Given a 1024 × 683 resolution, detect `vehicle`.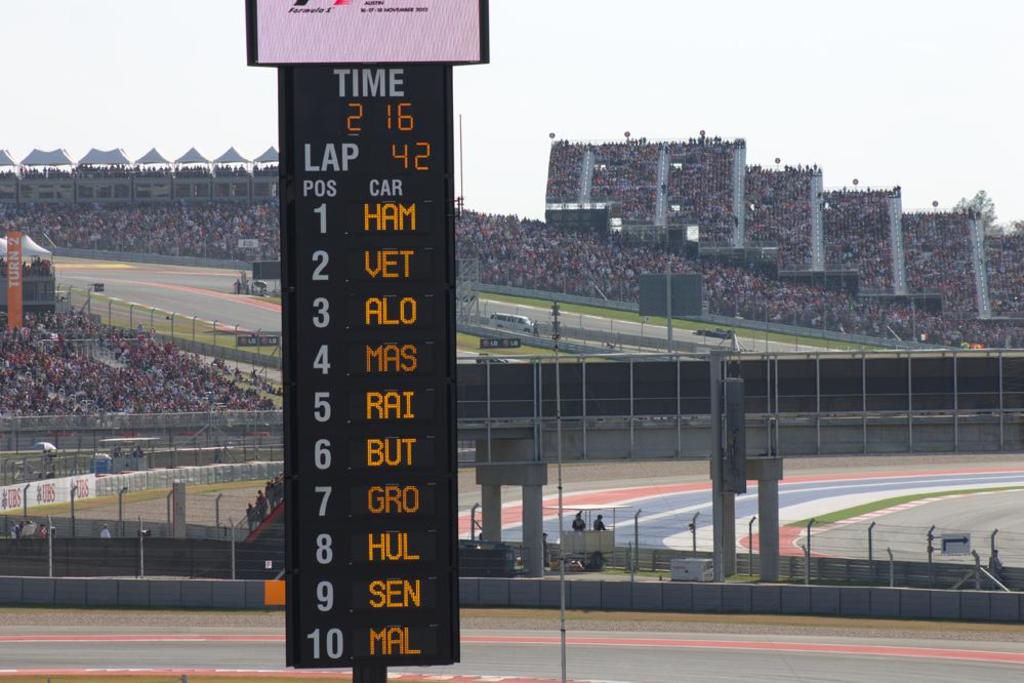
rect(490, 310, 536, 330).
